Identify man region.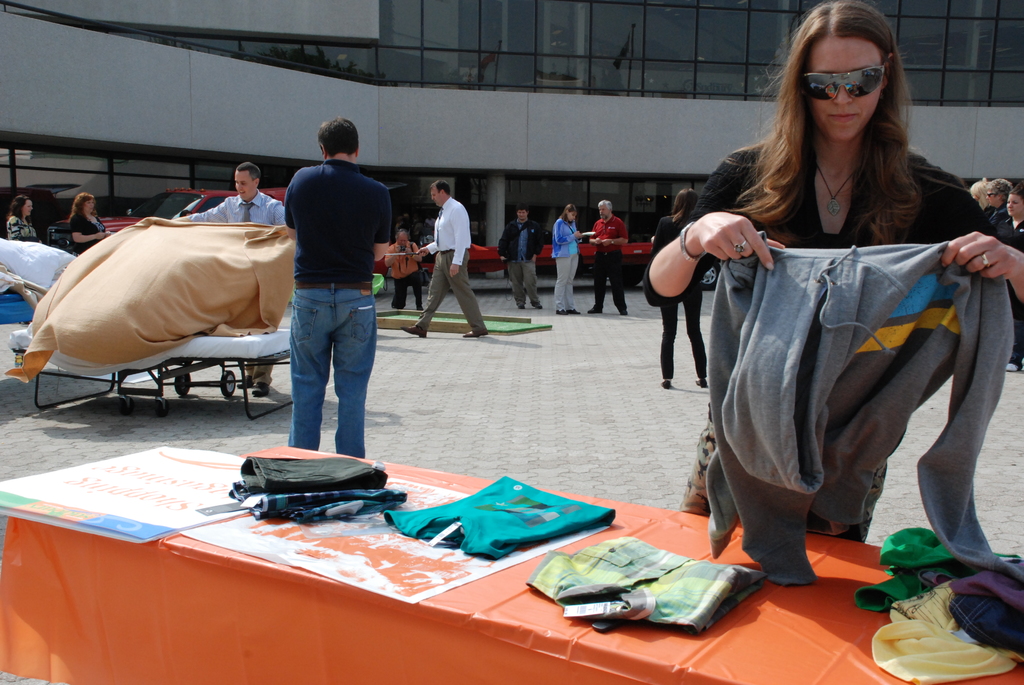
Region: pyautogui.locateOnScreen(399, 181, 488, 343).
